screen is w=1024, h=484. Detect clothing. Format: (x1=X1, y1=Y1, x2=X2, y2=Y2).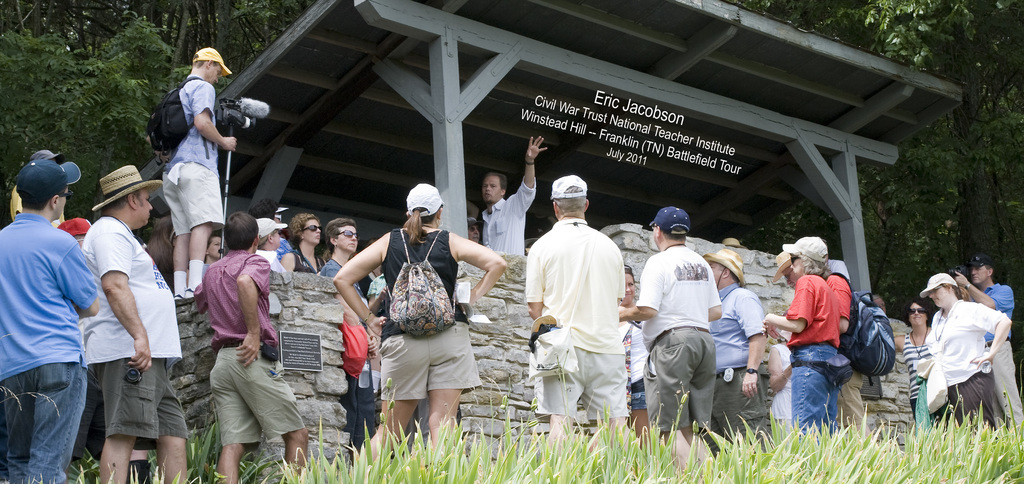
(x1=280, y1=244, x2=317, y2=278).
